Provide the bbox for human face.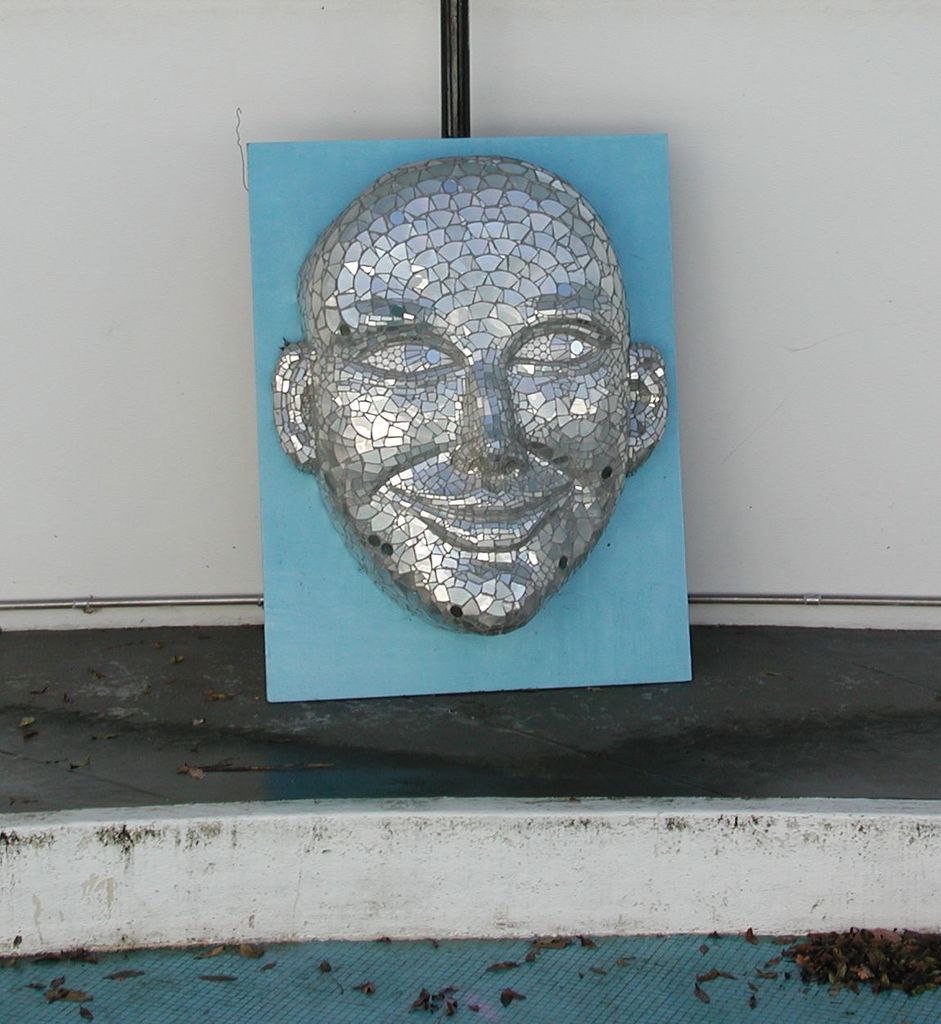
bbox=(302, 159, 625, 631).
